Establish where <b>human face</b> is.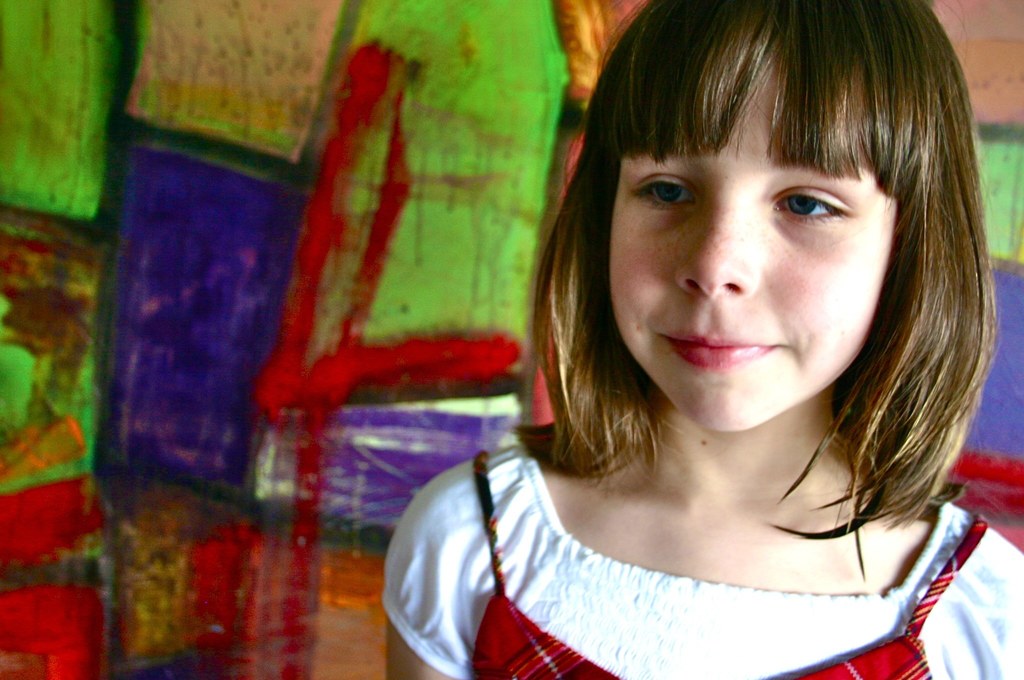
Established at 609 65 898 432.
